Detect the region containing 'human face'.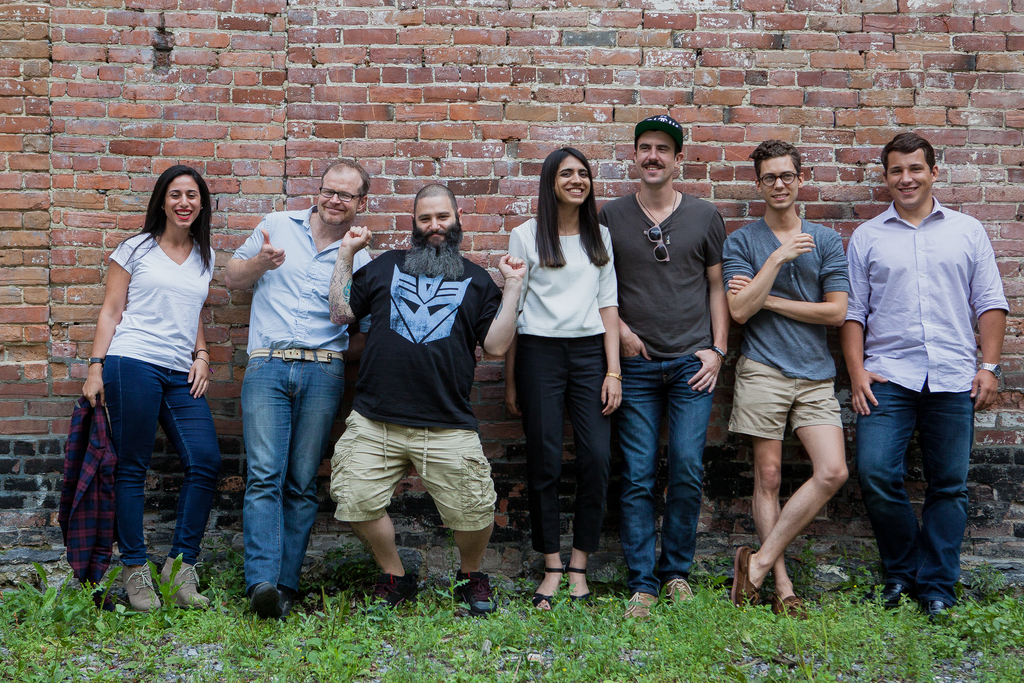
[x1=760, y1=158, x2=799, y2=210].
